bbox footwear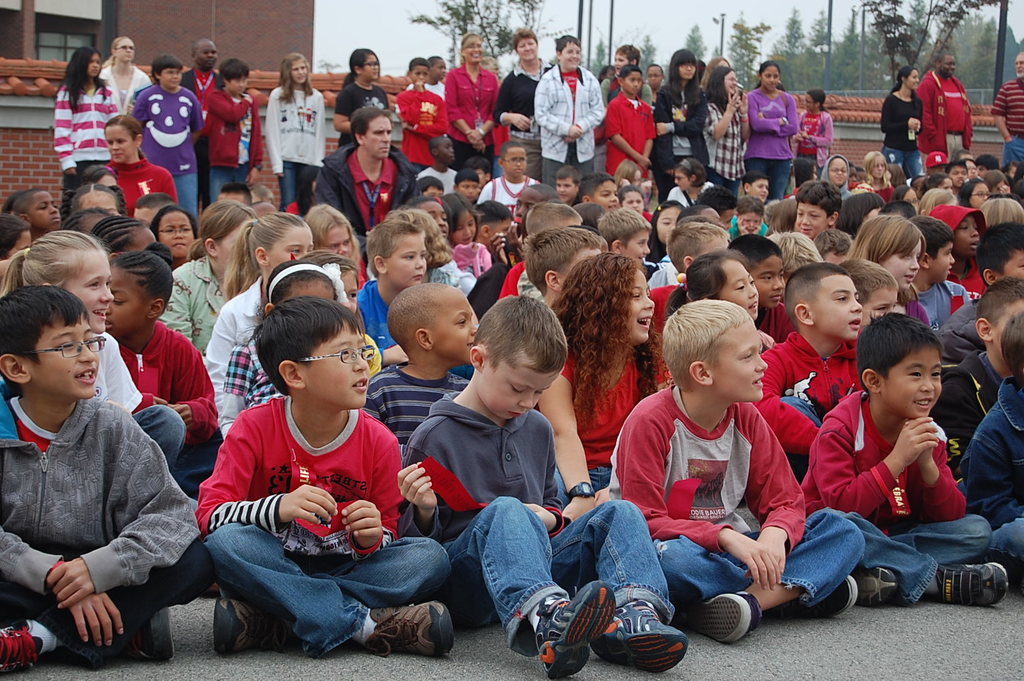
x1=363, y1=599, x2=455, y2=659
